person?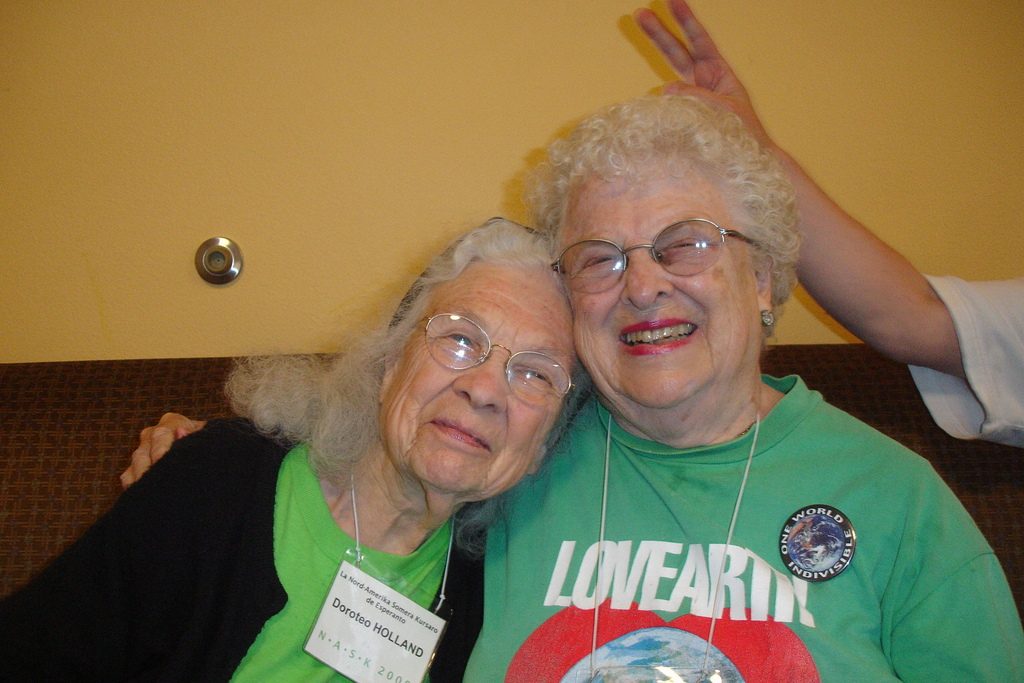
[x1=0, y1=213, x2=593, y2=682]
